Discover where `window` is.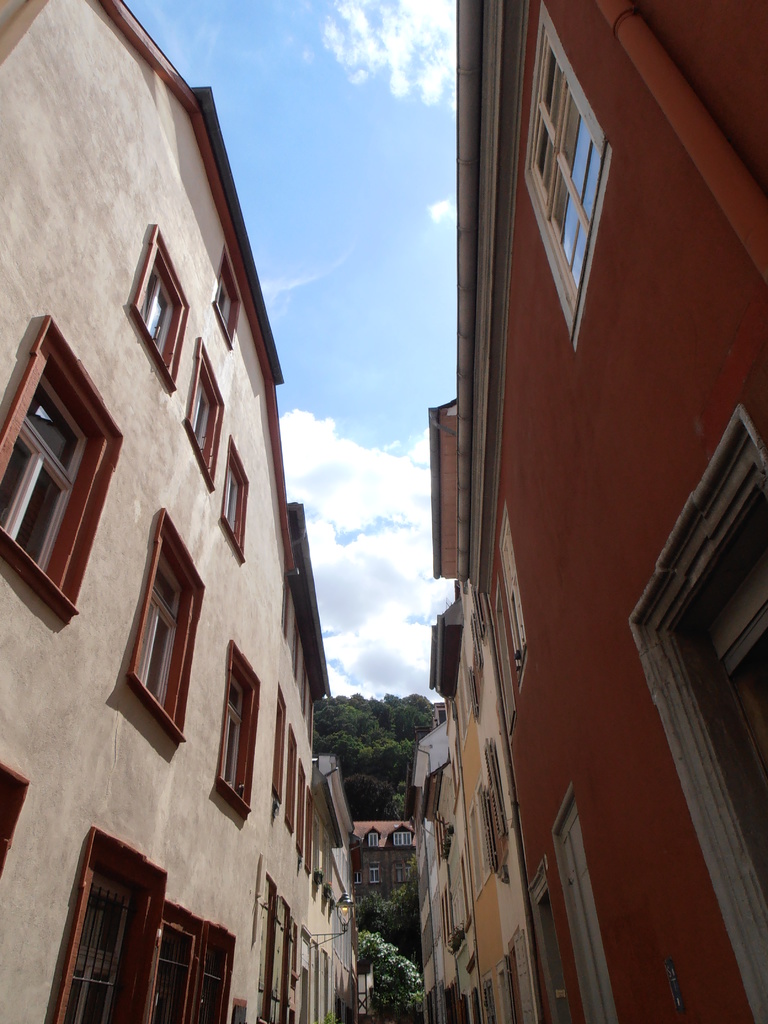
Discovered at <region>357, 861, 381, 884</region>.
